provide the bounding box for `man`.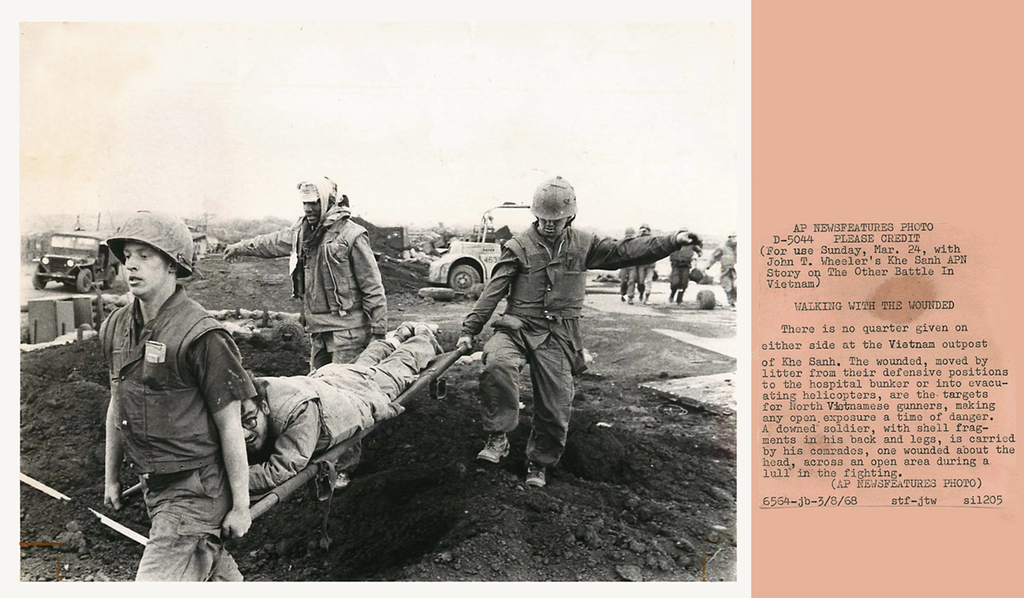
[704, 233, 738, 303].
